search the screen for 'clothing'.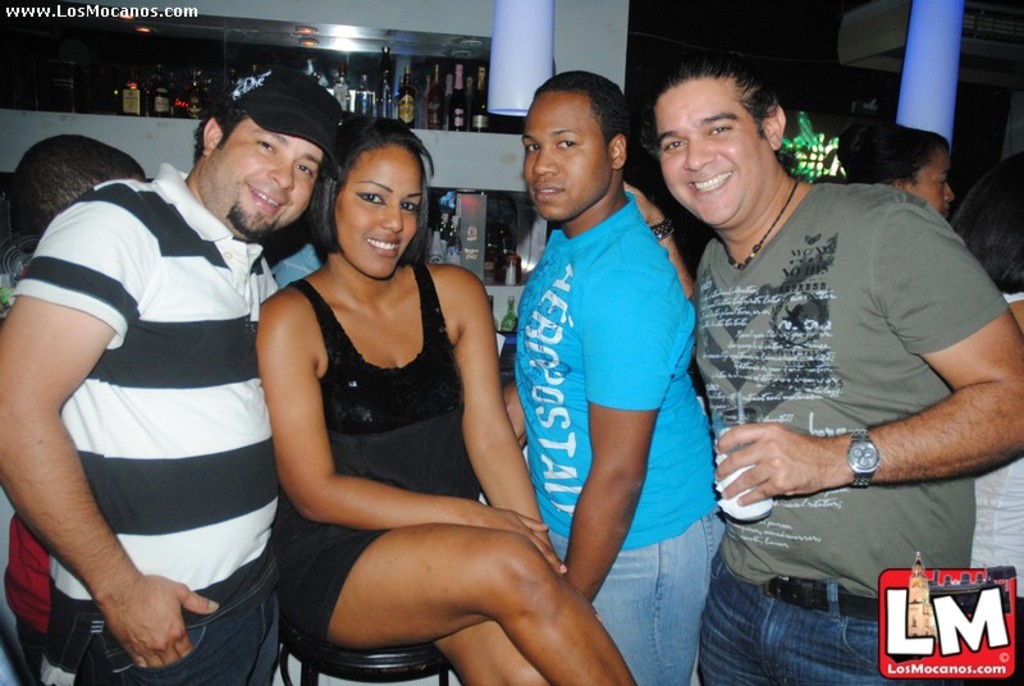
Found at pyautogui.locateOnScreen(26, 138, 287, 646).
